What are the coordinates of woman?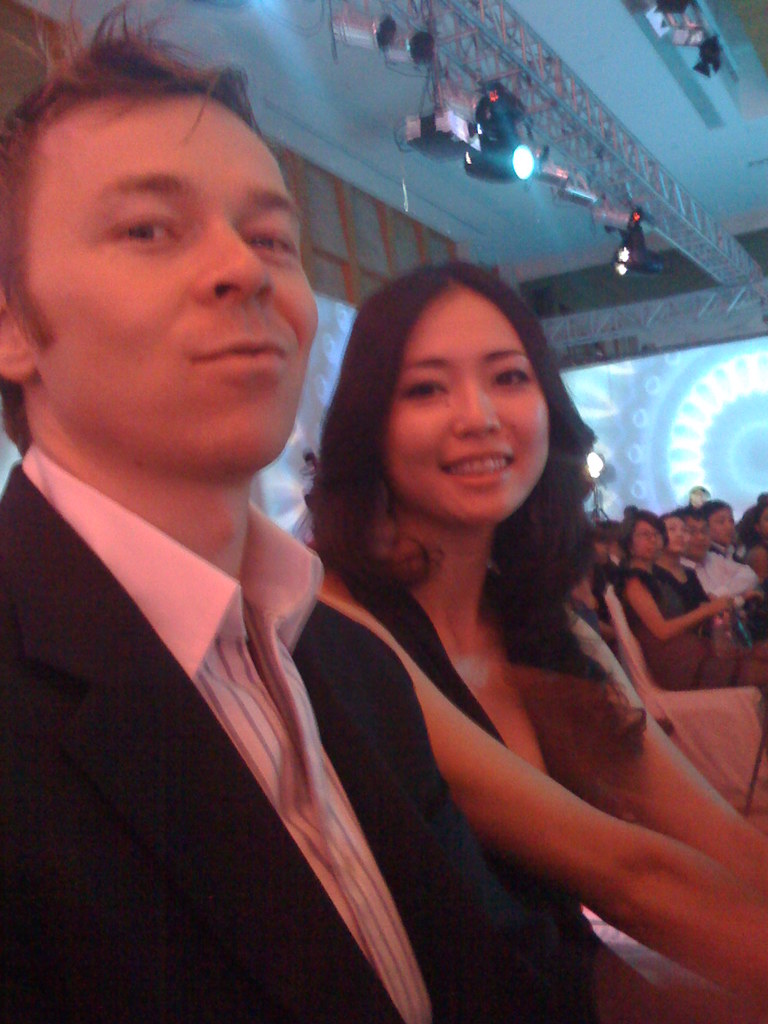
620:509:767:689.
